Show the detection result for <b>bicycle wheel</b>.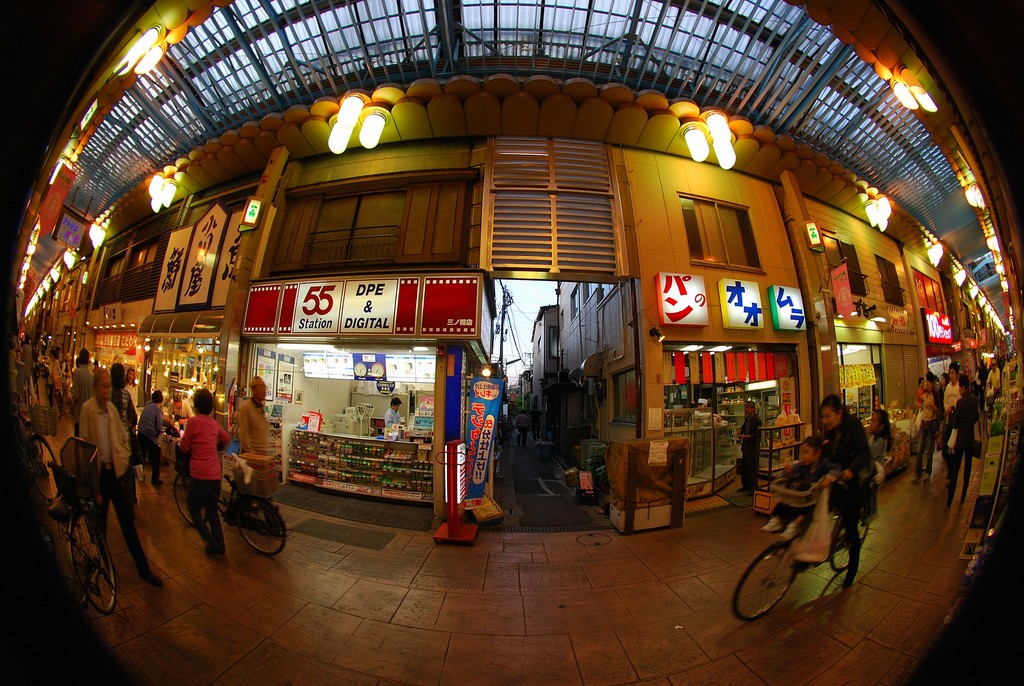
(left=733, top=544, right=794, bottom=619).
